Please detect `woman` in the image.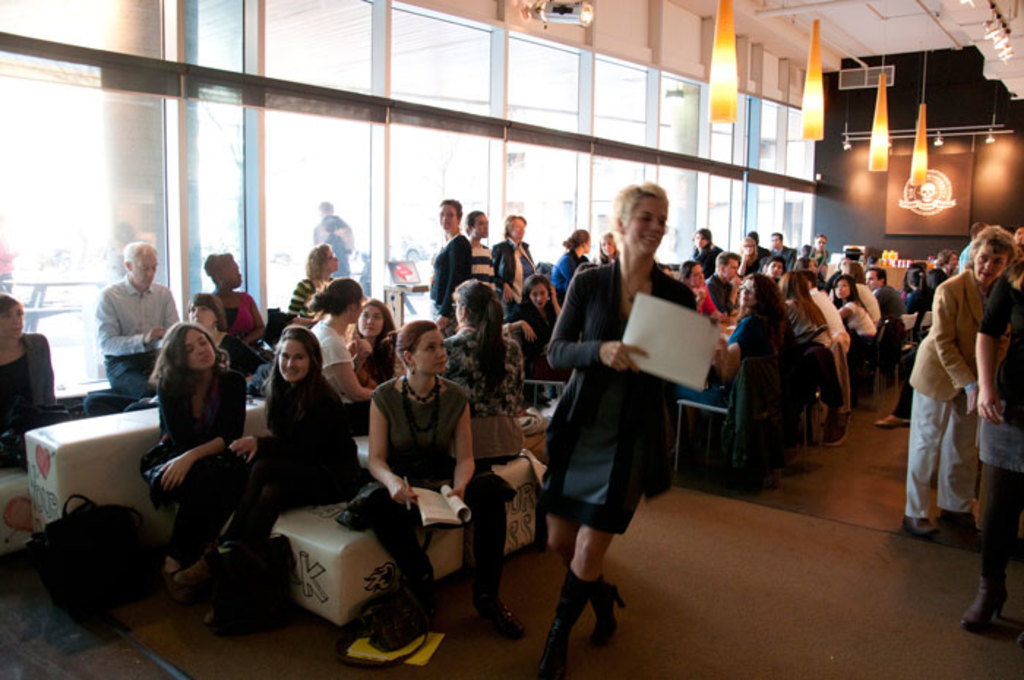
Rect(898, 222, 1015, 540).
